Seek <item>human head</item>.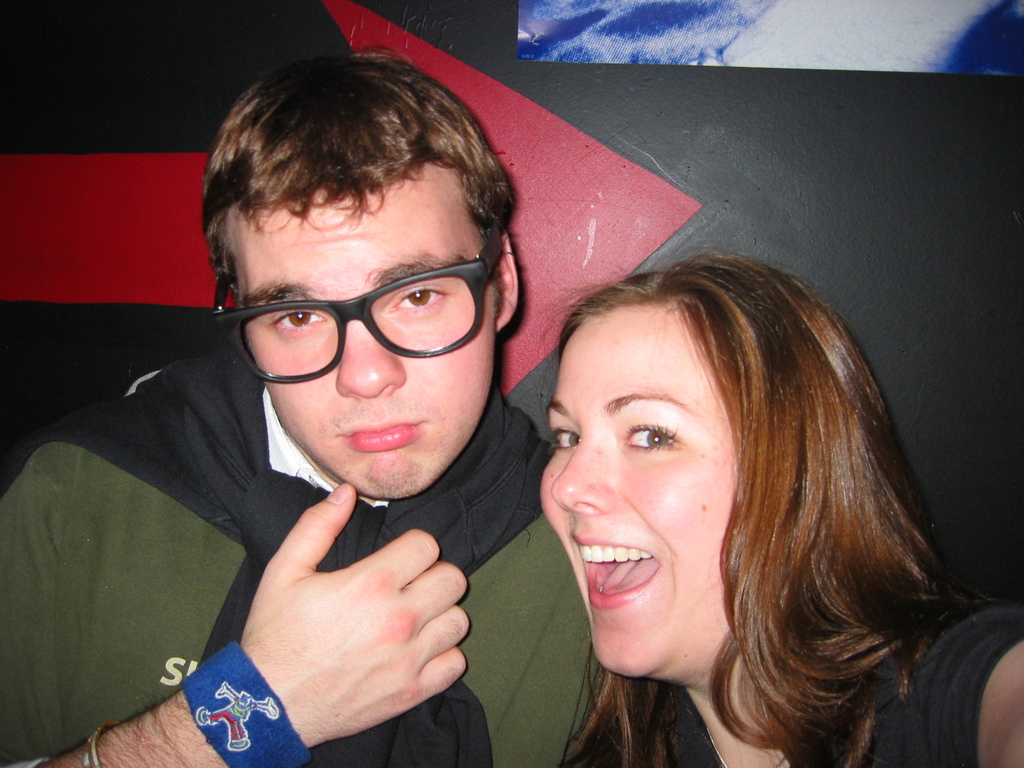
rect(196, 52, 520, 503).
